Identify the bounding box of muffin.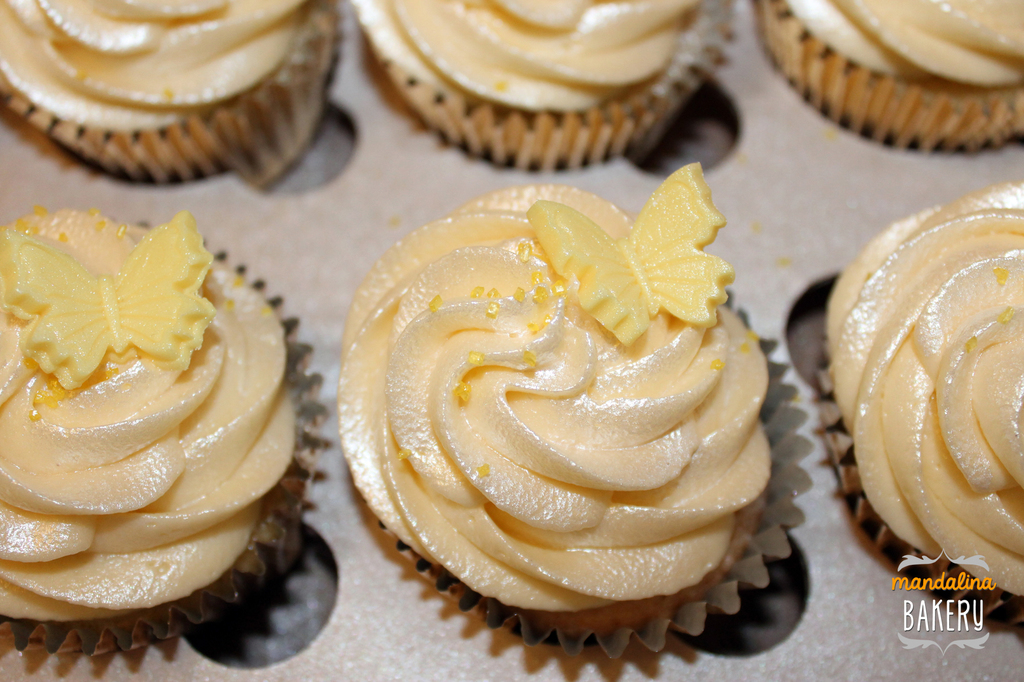
region(344, 0, 735, 178).
